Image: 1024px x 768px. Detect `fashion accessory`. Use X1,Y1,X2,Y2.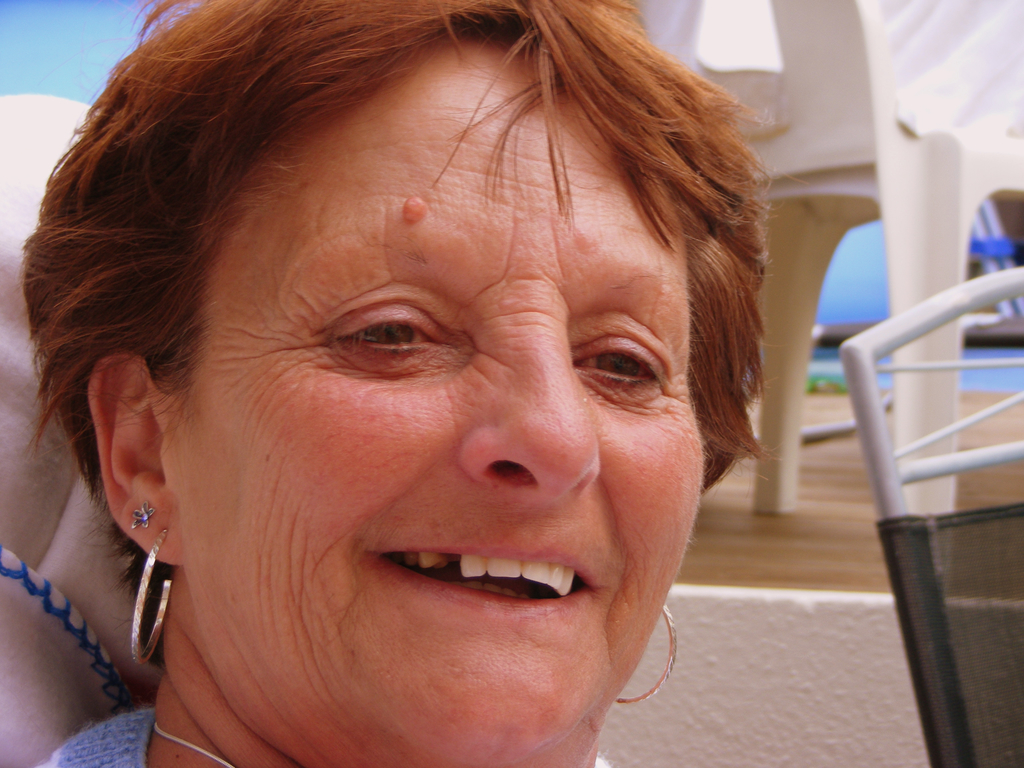
131,529,173,668.
